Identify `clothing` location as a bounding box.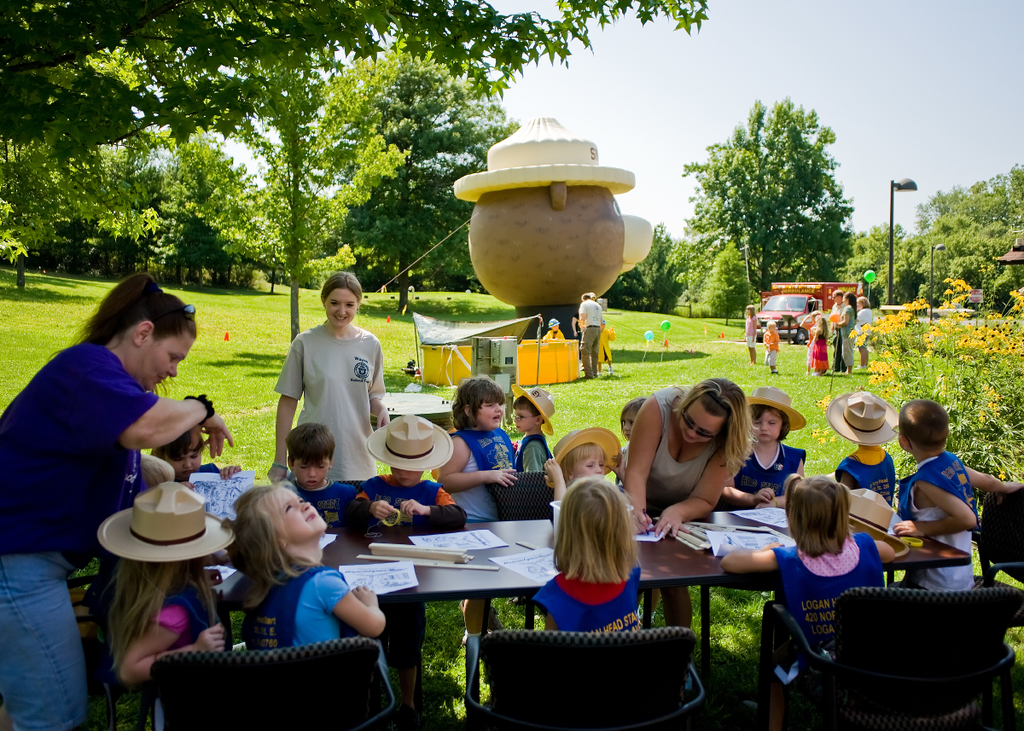
region(96, 473, 229, 568).
